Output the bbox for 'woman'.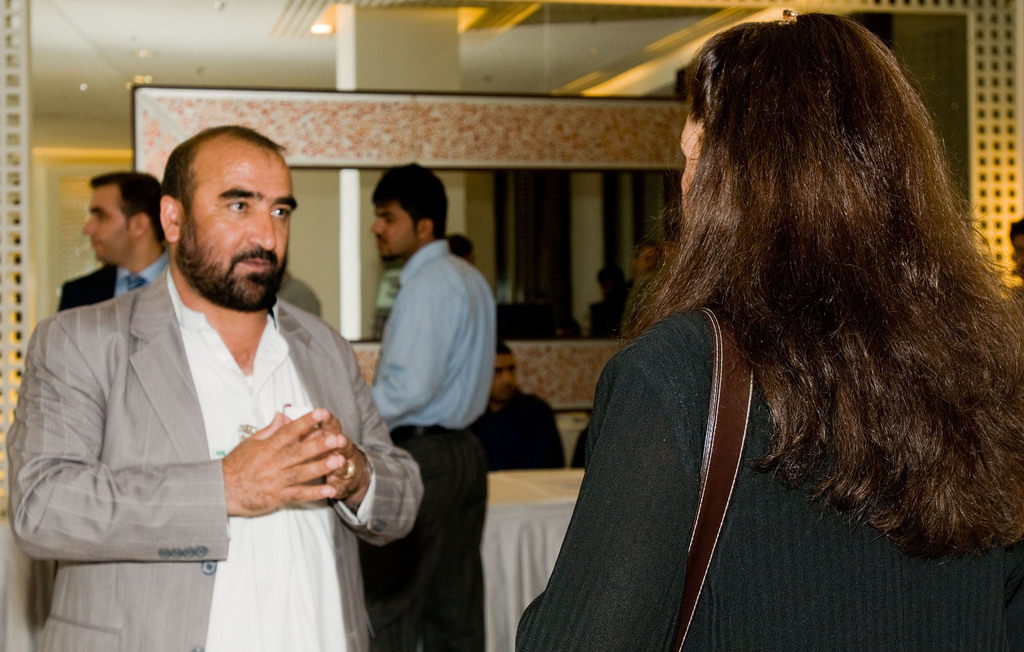
locate(452, 18, 1023, 628).
